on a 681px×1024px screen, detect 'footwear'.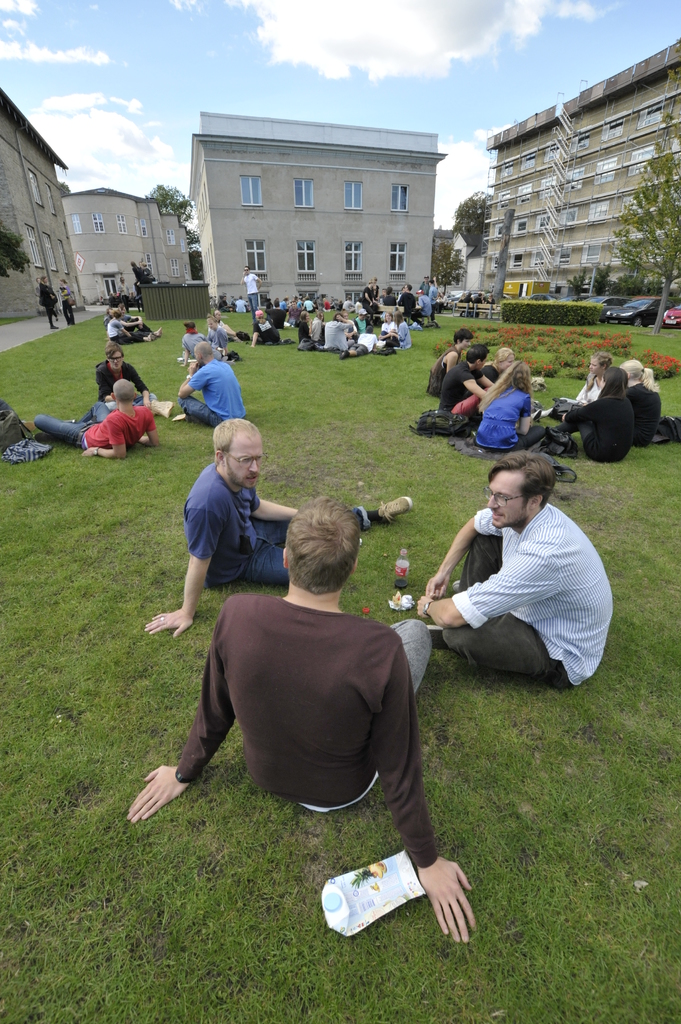
<bbox>377, 482, 409, 524</bbox>.
